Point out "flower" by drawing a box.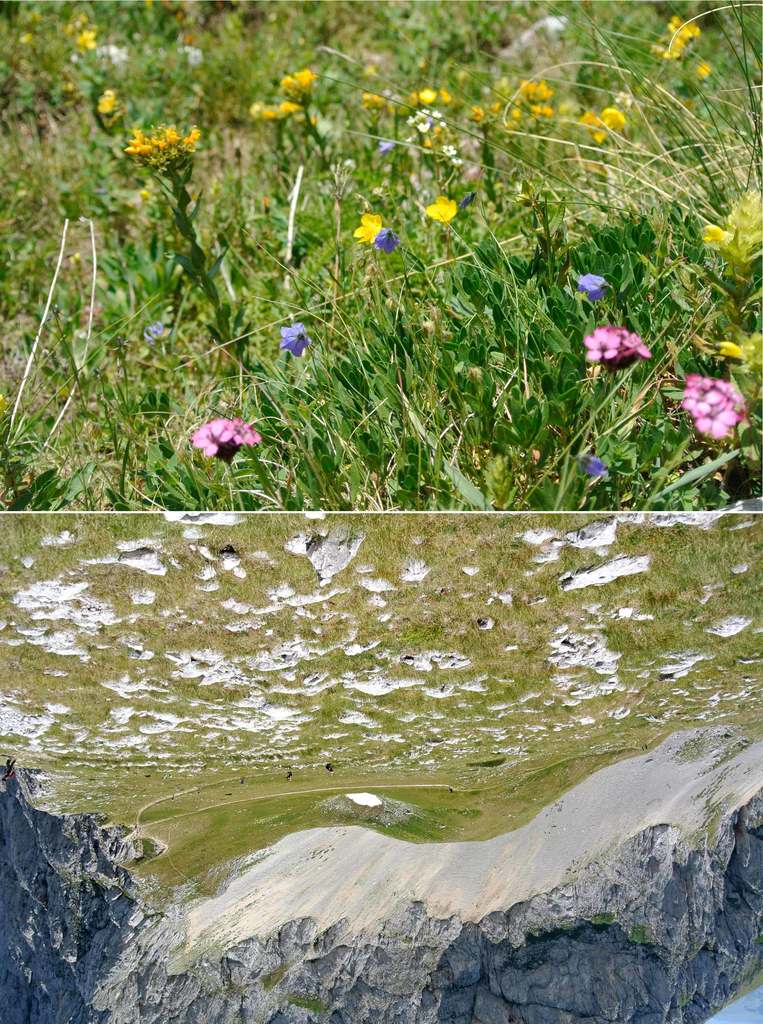
<bbox>353, 213, 385, 241</bbox>.
